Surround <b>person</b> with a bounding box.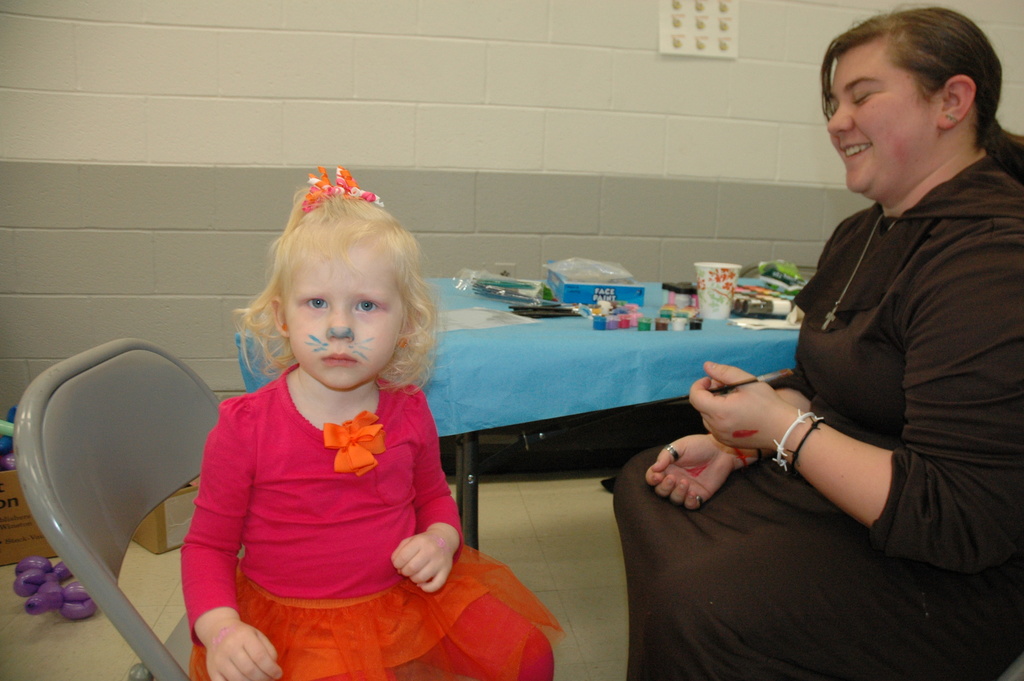
BBox(183, 167, 566, 680).
